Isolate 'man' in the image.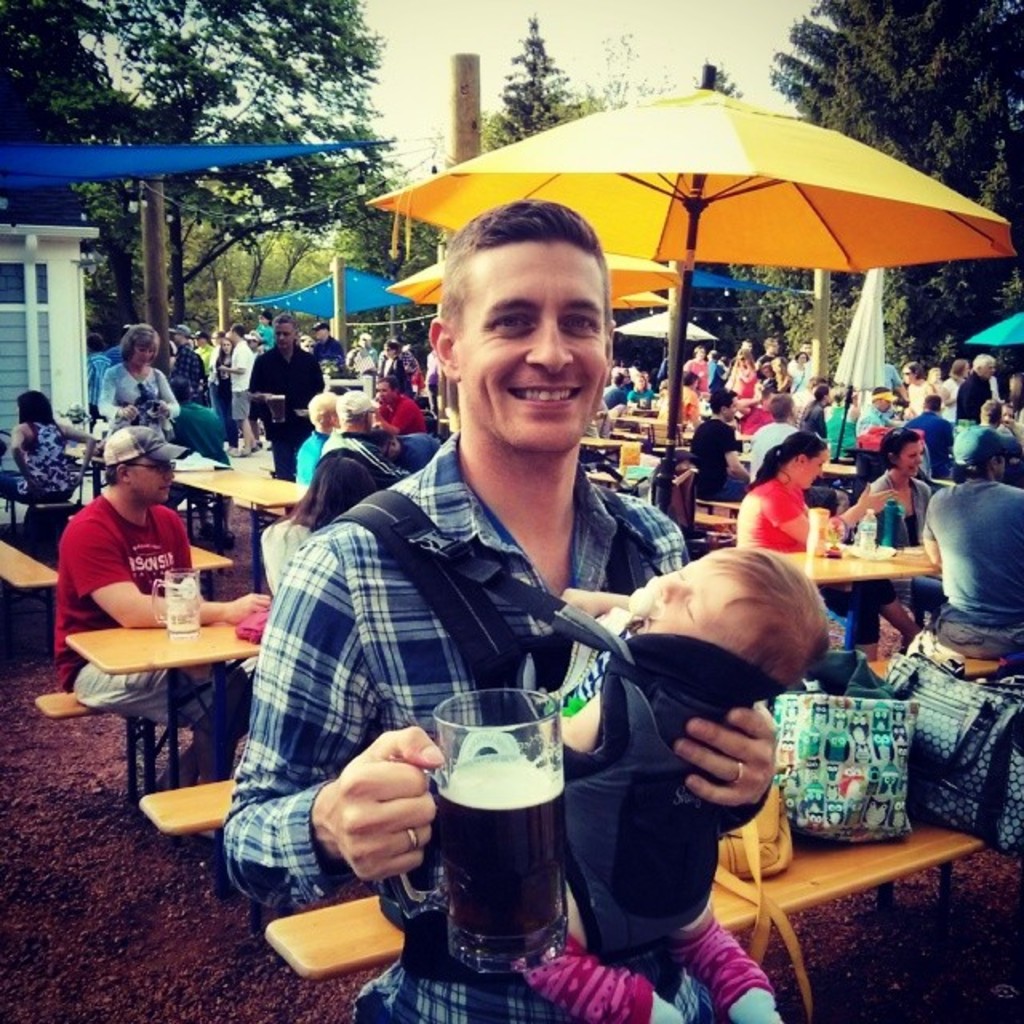
Isolated region: 253:245:747:958.
